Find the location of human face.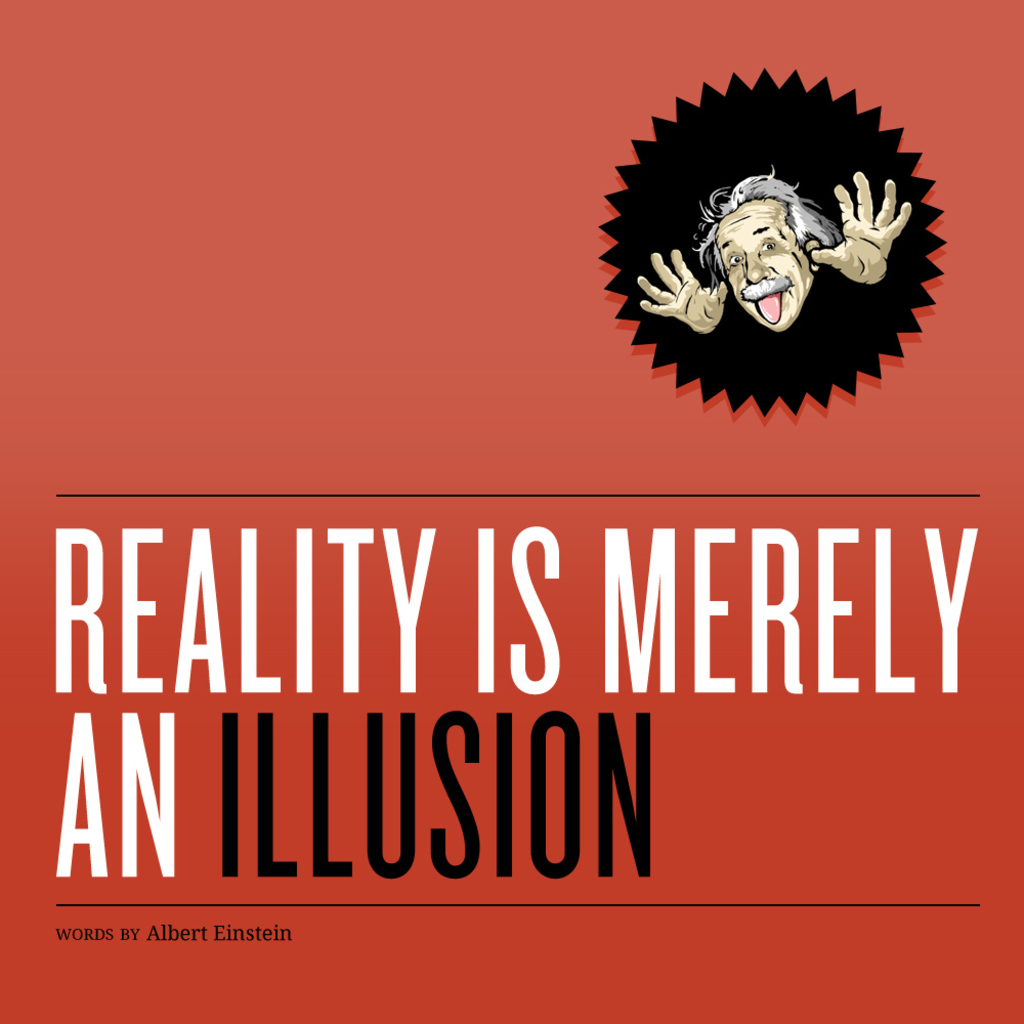
Location: (x1=715, y1=203, x2=814, y2=327).
